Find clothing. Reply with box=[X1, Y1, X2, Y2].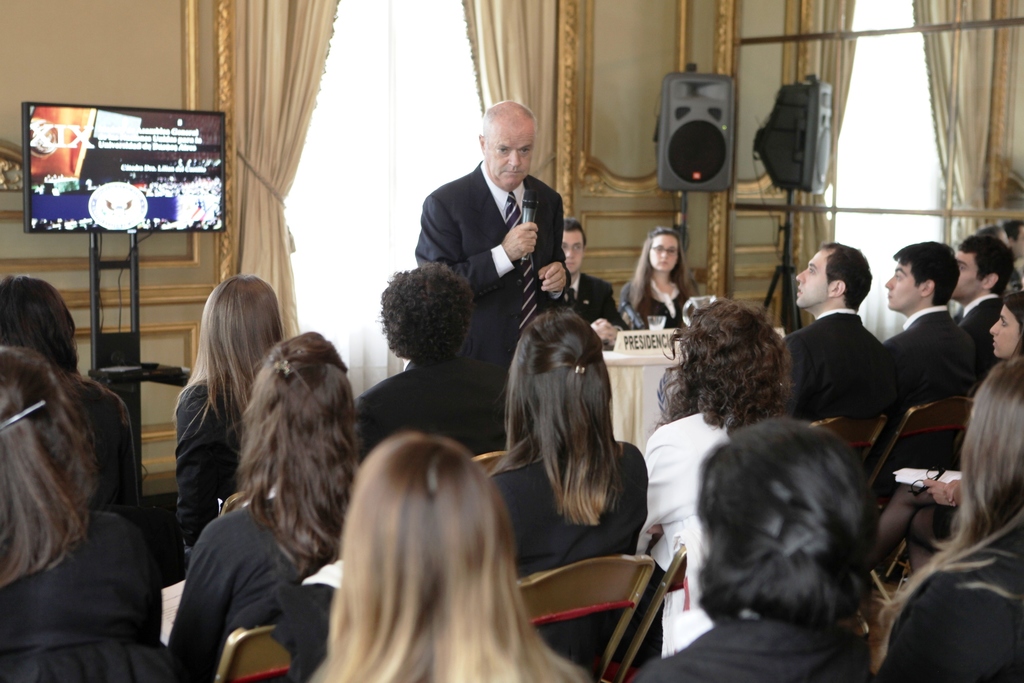
box=[883, 527, 1023, 682].
